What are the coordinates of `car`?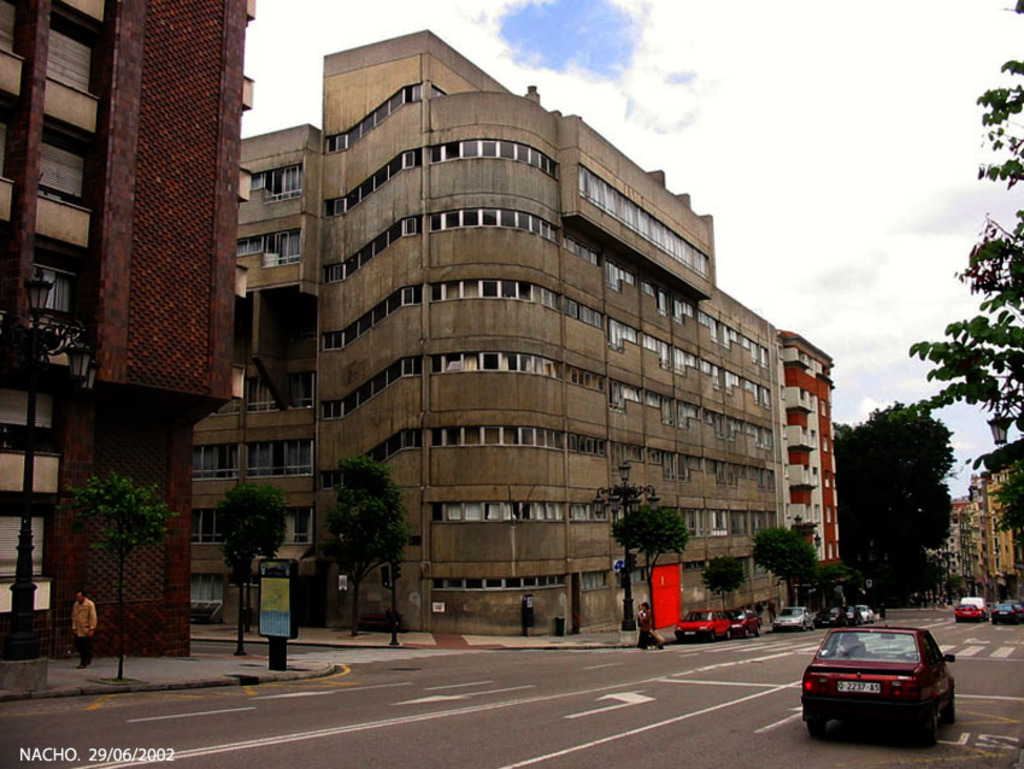
Rect(676, 604, 731, 646).
